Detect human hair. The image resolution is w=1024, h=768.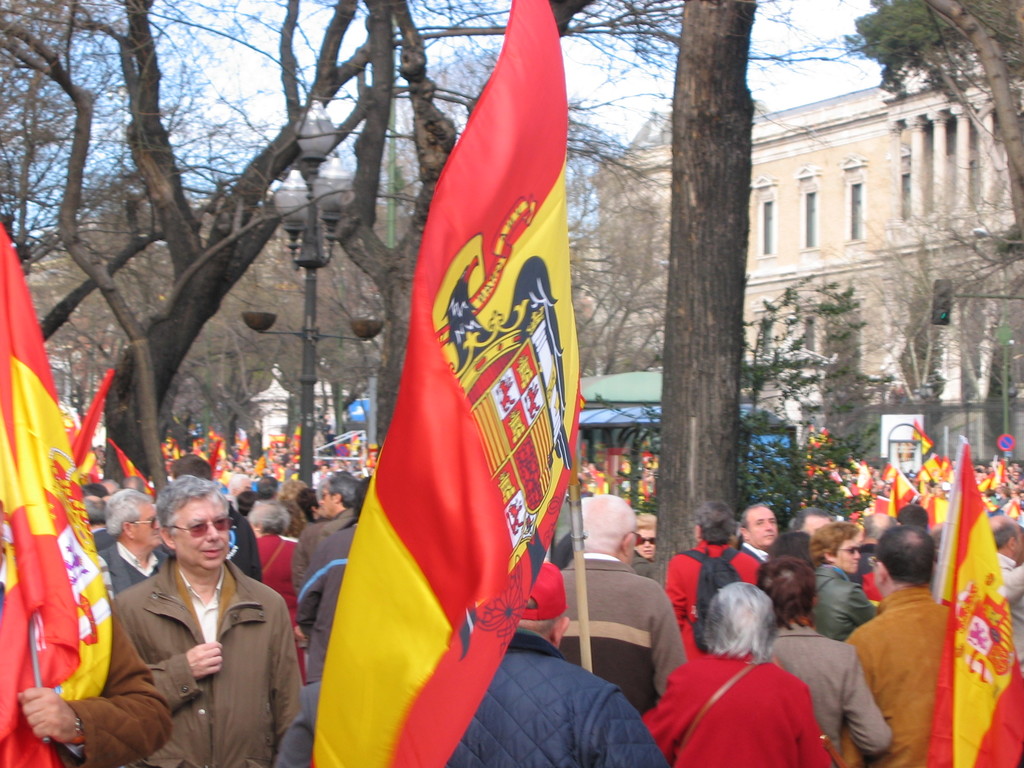
locate(737, 504, 766, 543).
